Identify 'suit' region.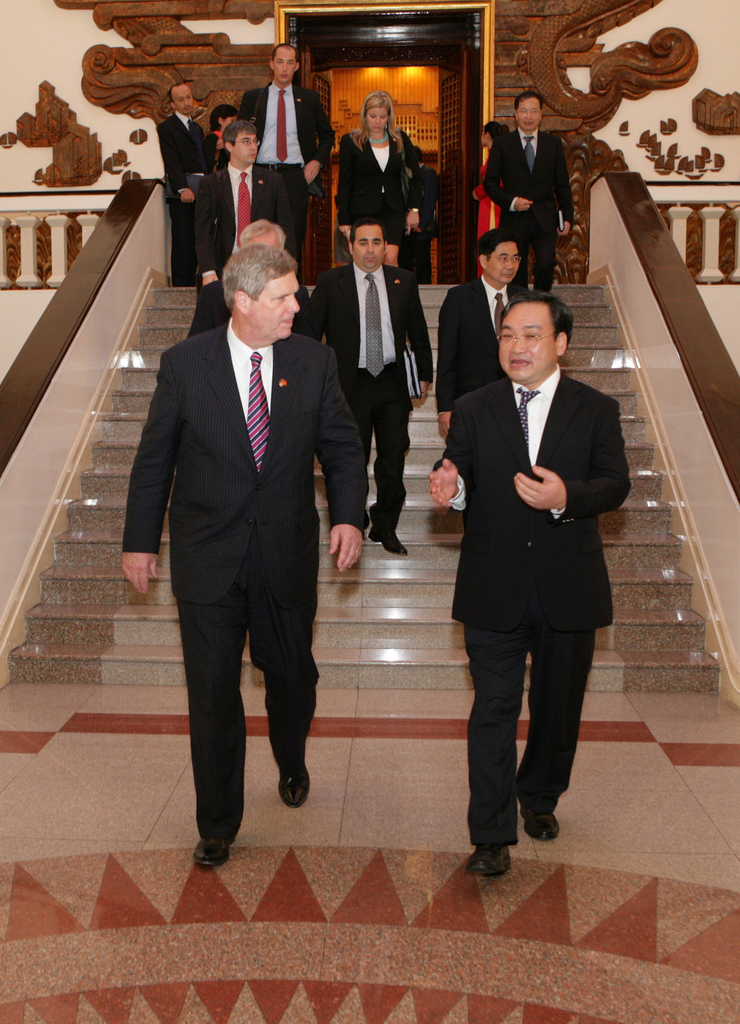
Region: [431, 277, 529, 412].
